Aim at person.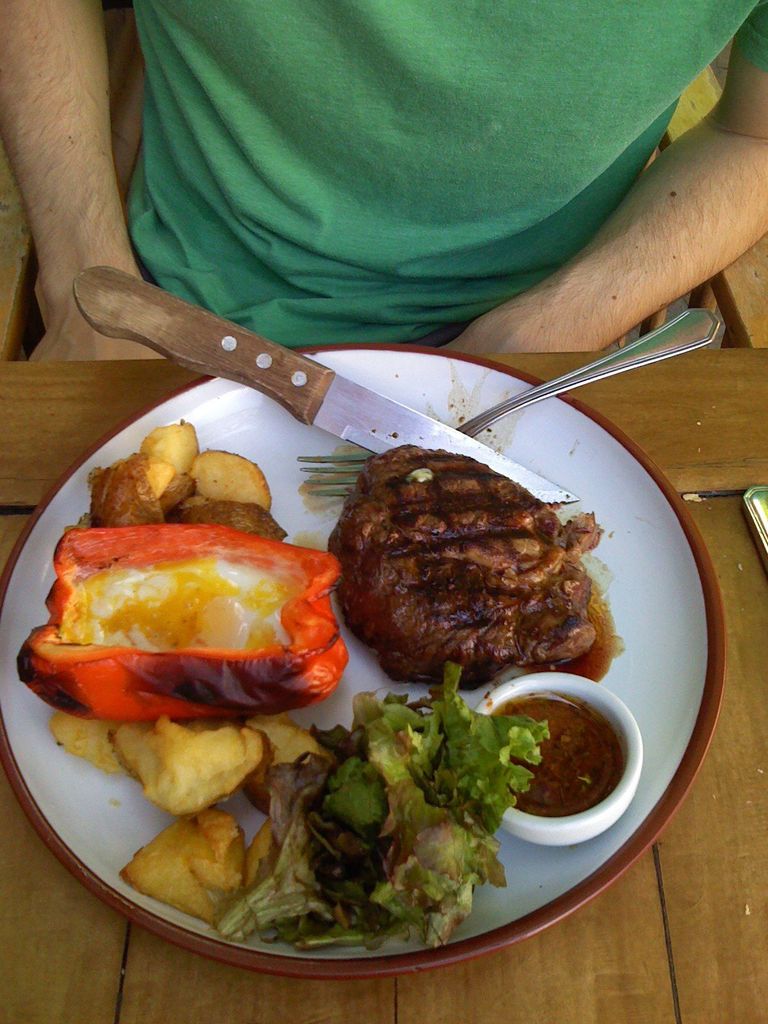
Aimed at BBox(0, 0, 766, 366).
